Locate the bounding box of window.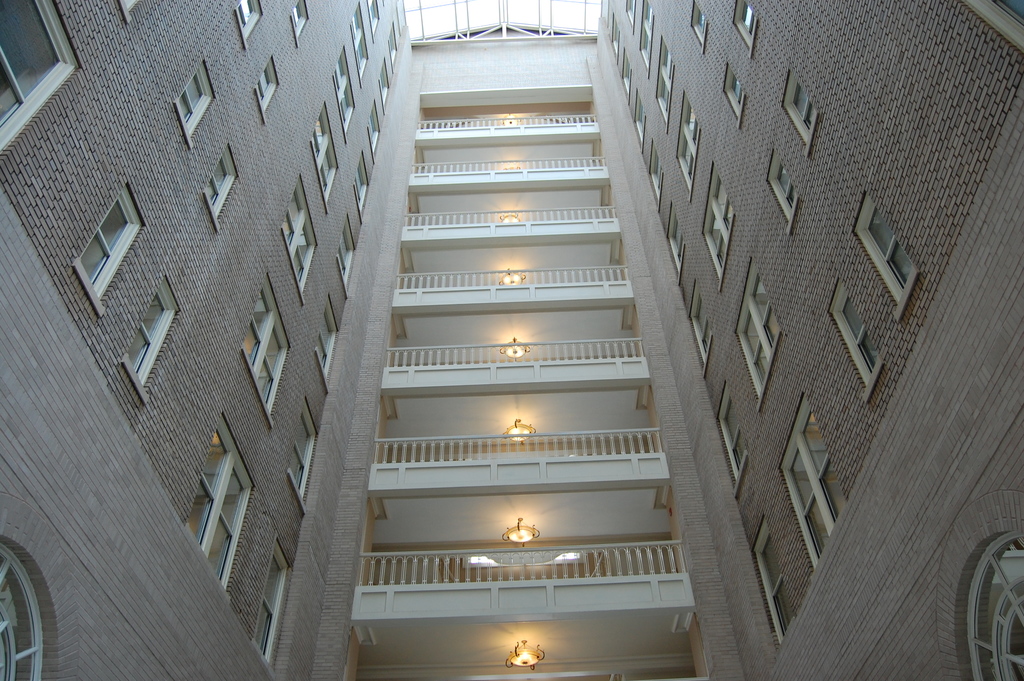
Bounding box: left=785, top=80, right=815, bottom=133.
